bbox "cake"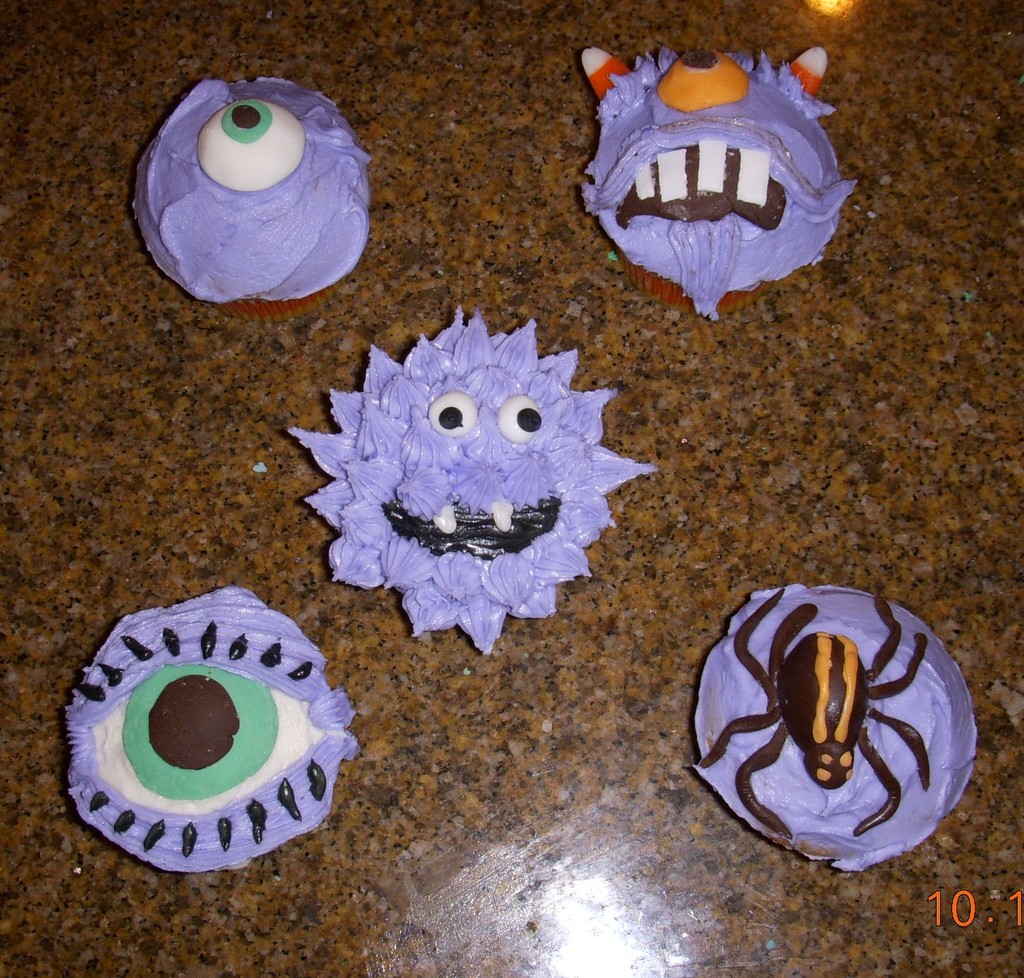
bbox=[684, 569, 984, 871]
